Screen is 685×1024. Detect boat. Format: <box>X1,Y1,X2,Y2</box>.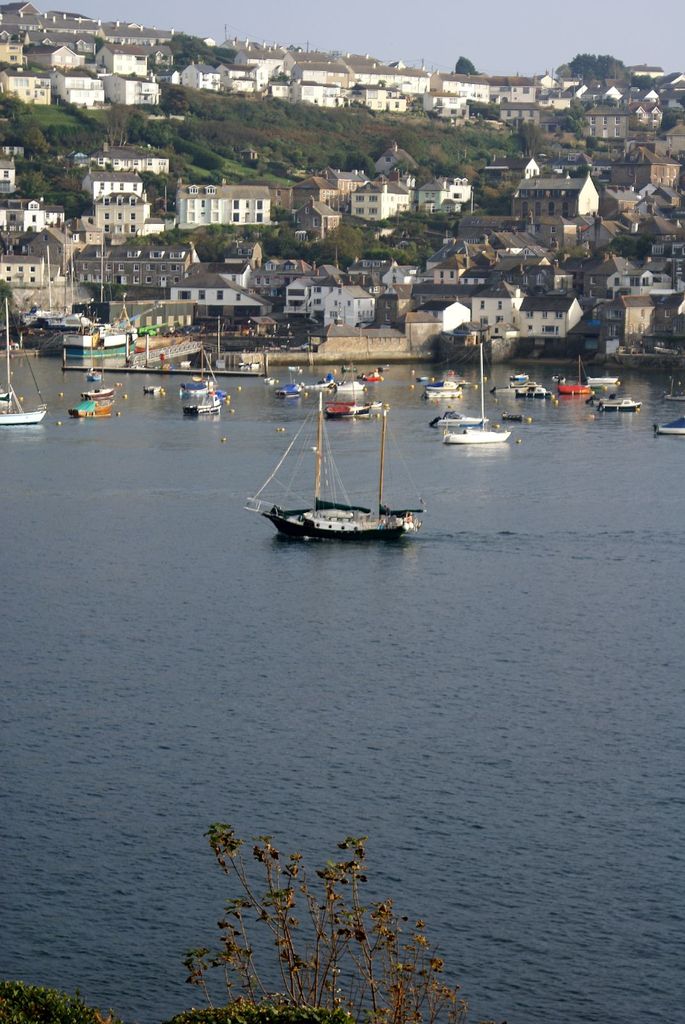
<box>189,311,219,414</box>.
